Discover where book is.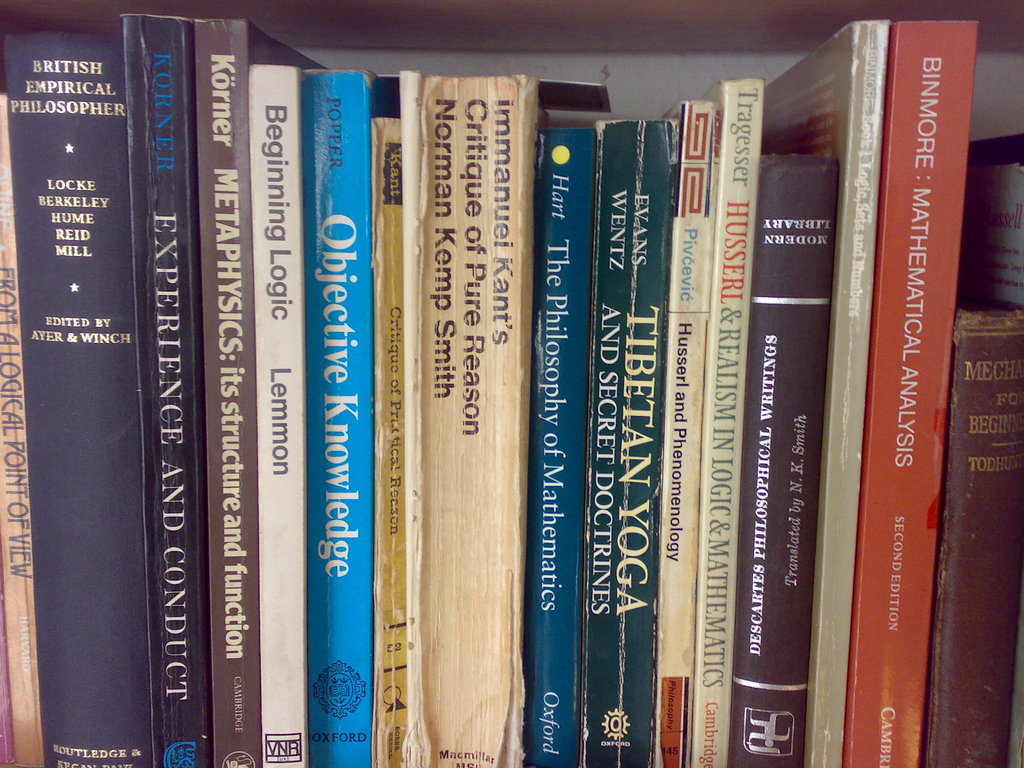
Discovered at rect(9, 32, 152, 767).
